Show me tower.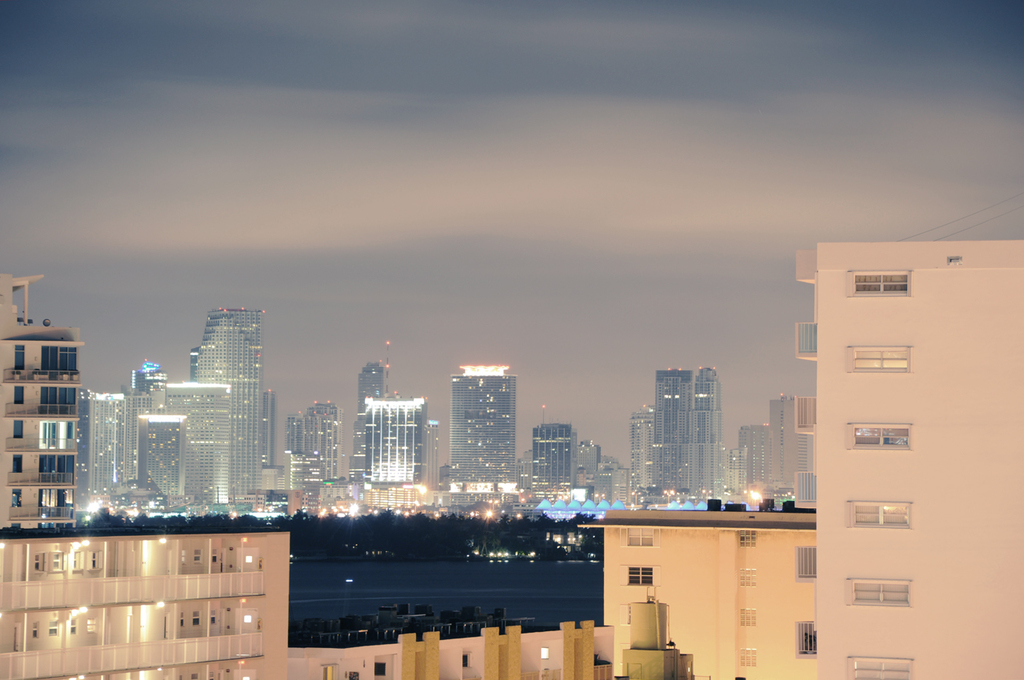
tower is here: select_region(356, 342, 389, 483).
